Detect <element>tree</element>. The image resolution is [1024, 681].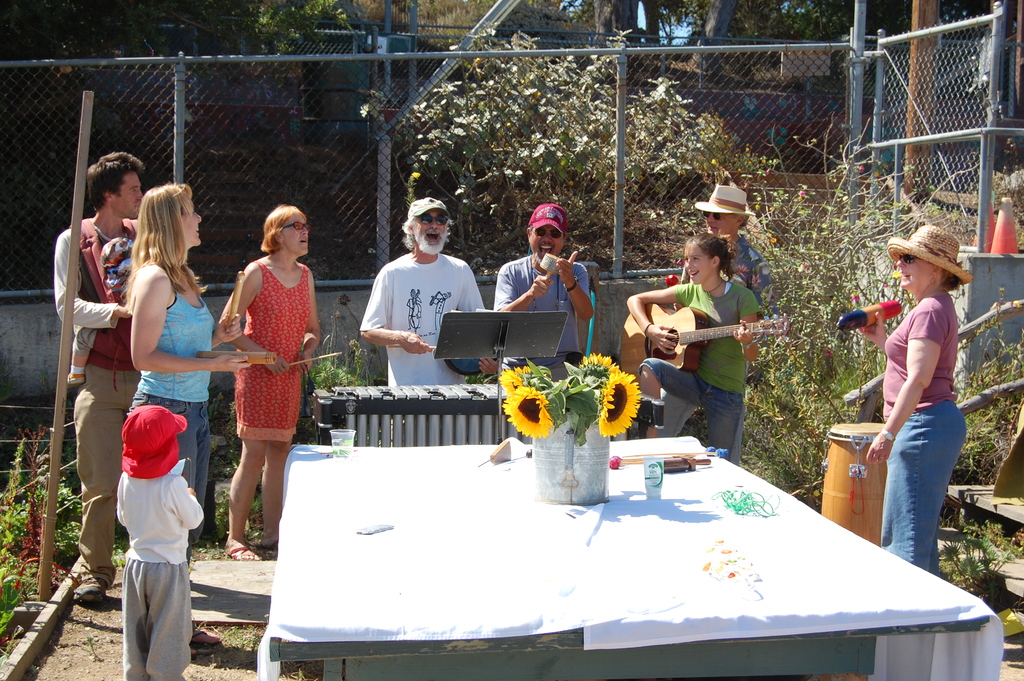
[left=553, top=0, right=654, bottom=89].
